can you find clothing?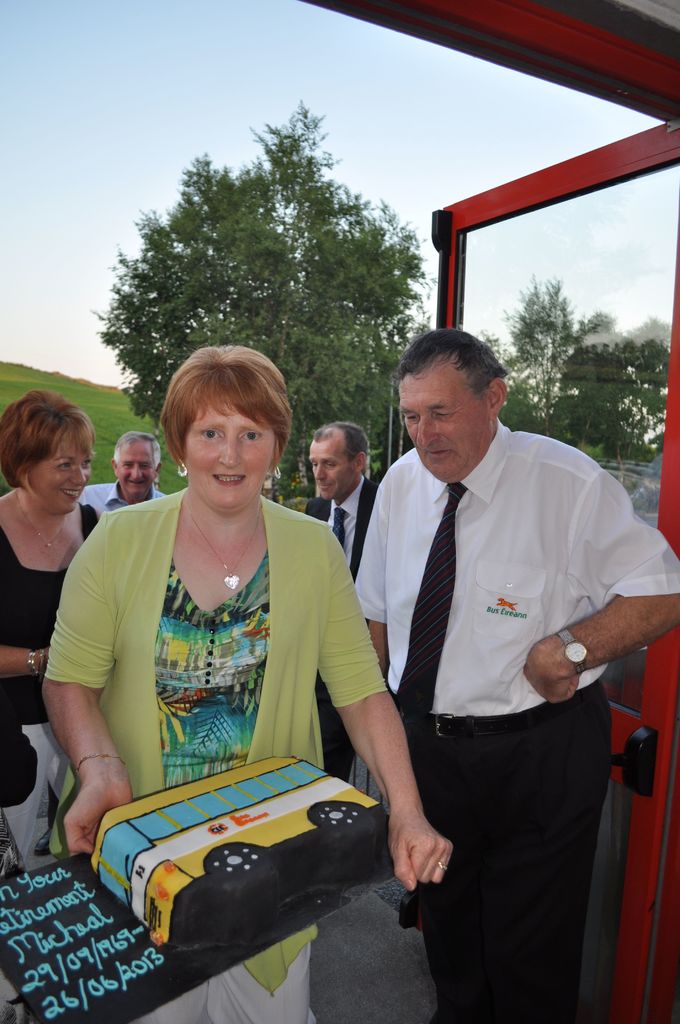
Yes, bounding box: 299:469:380:781.
